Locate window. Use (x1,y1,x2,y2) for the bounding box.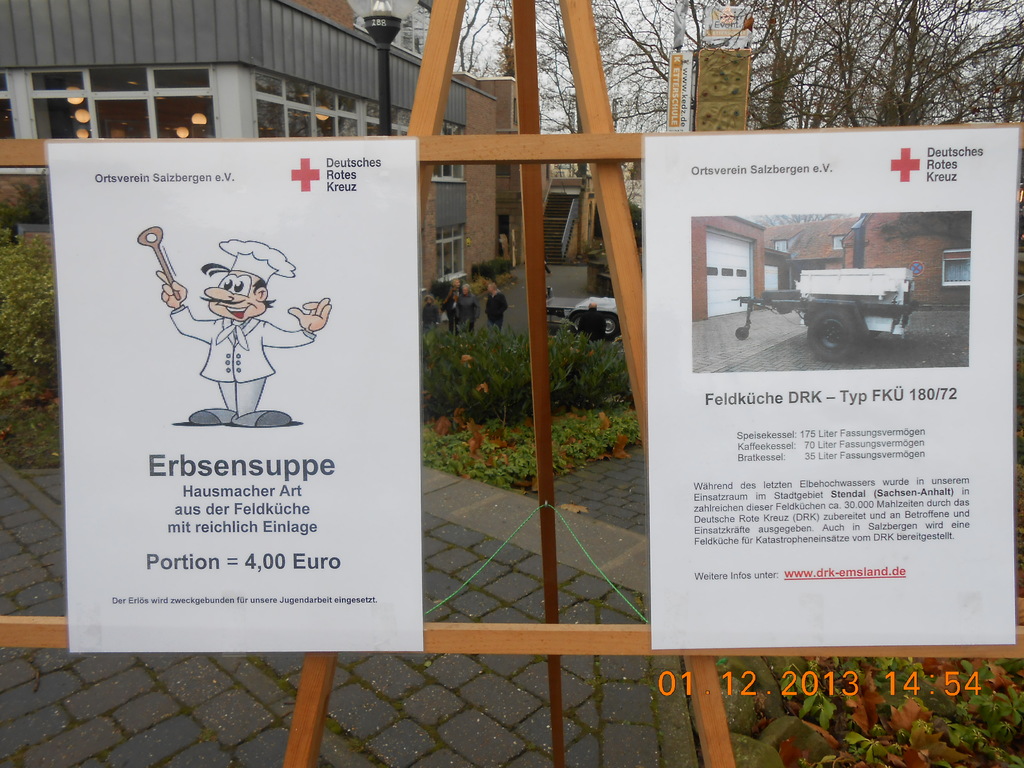
(720,267,736,277).
